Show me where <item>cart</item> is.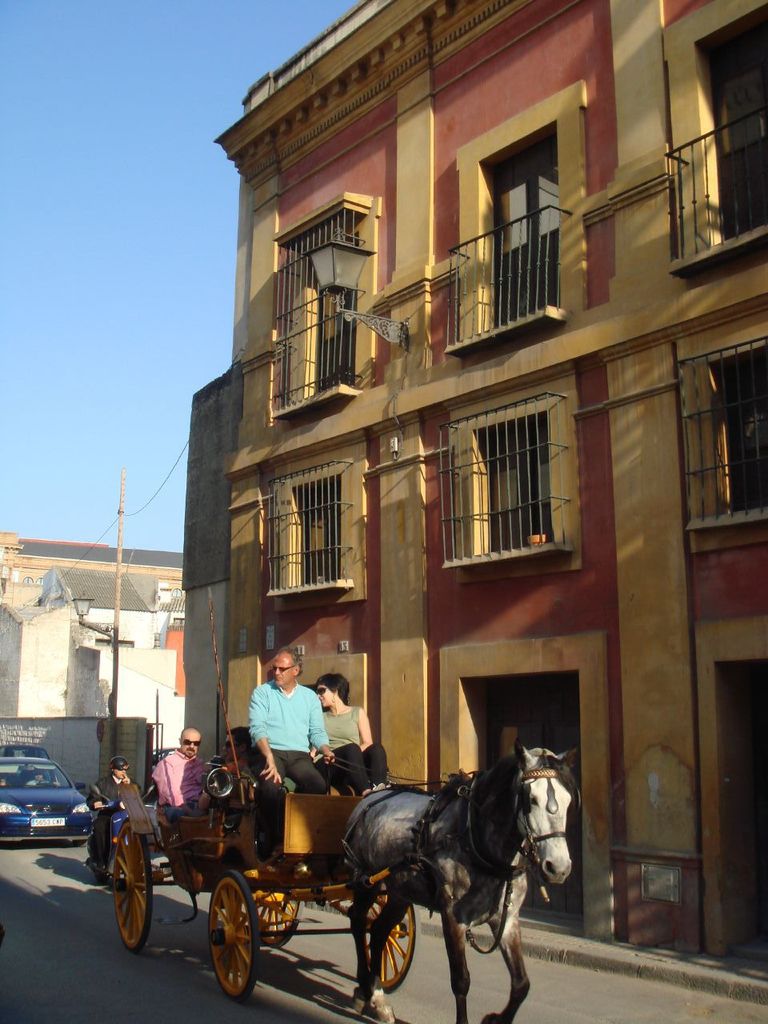
<item>cart</item> is at select_region(110, 725, 606, 1009).
